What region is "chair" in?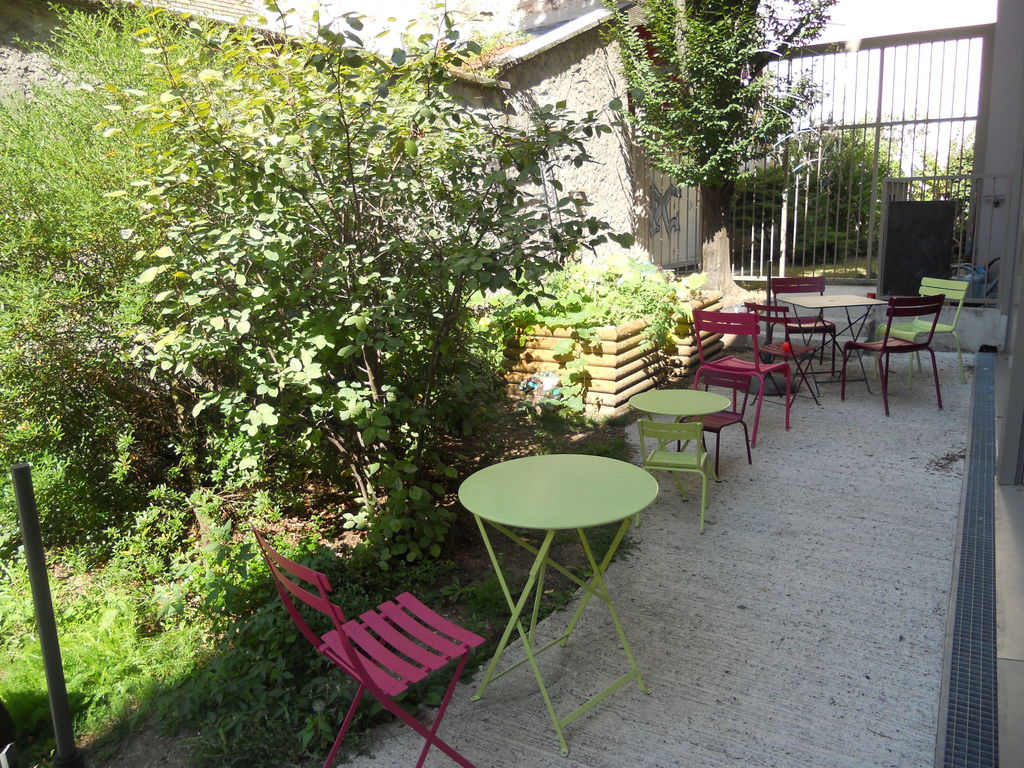
box=[688, 307, 792, 431].
